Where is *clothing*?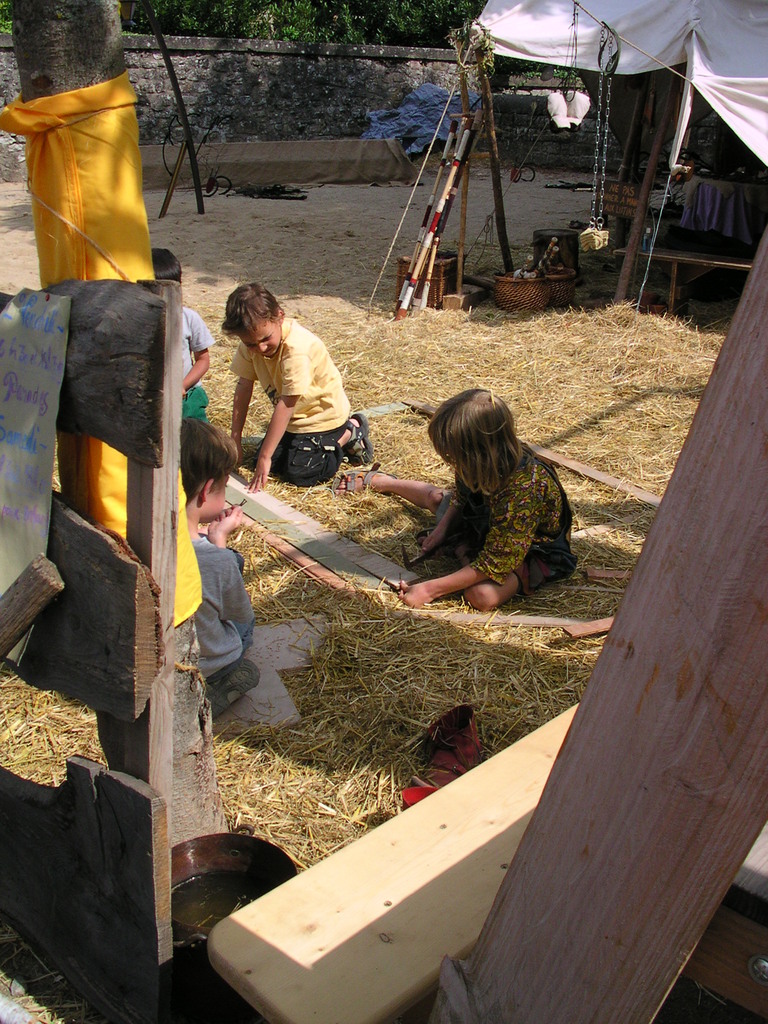
<box>435,442,600,577</box>.
